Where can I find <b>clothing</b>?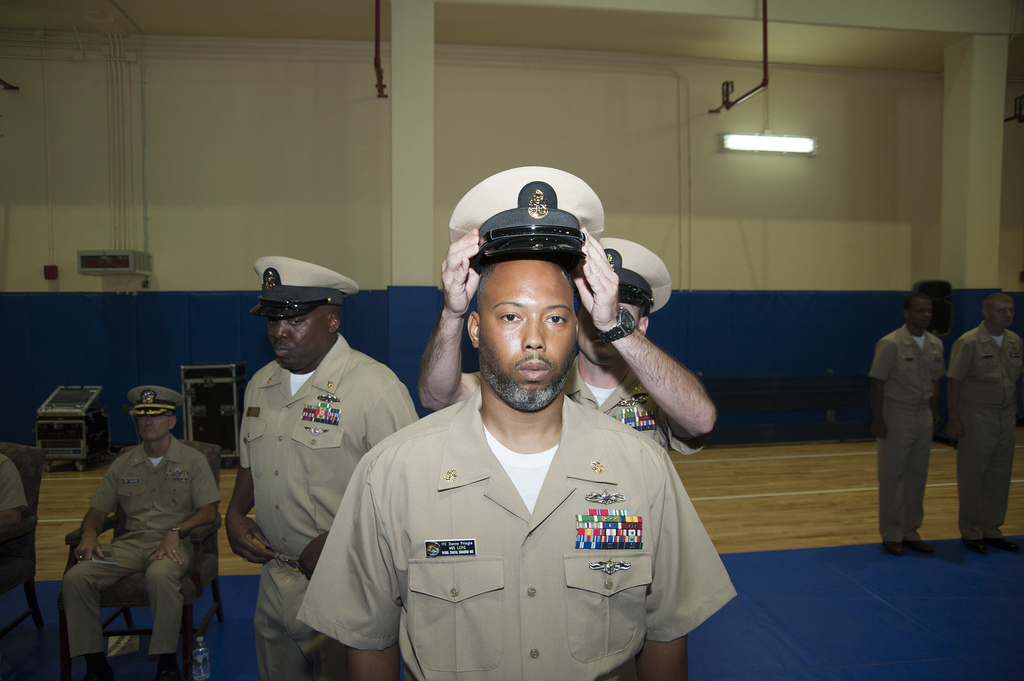
You can find it at crop(234, 337, 428, 679).
